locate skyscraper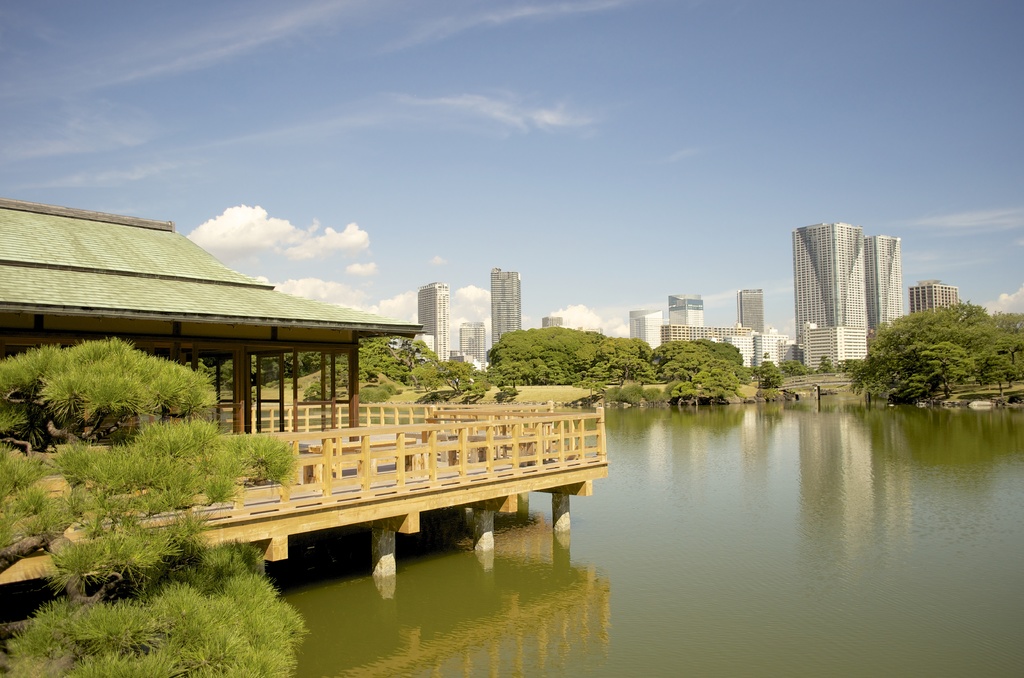
x1=794, y1=208, x2=897, y2=350
